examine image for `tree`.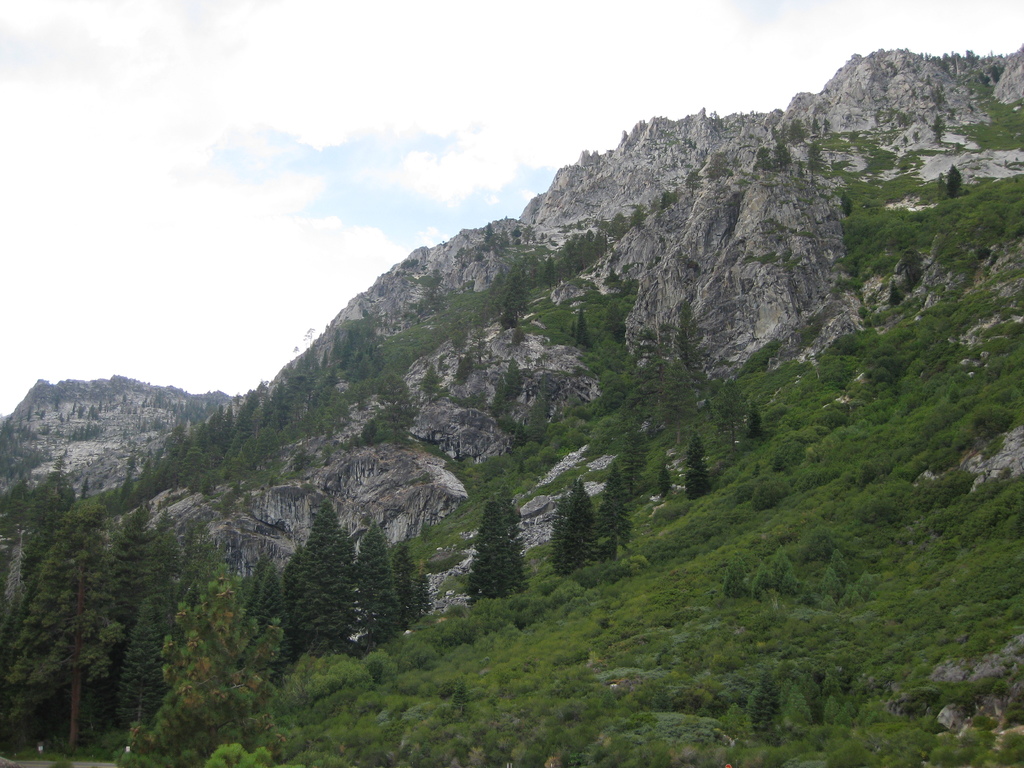
Examination result: l=660, t=471, r=672, b=498.
